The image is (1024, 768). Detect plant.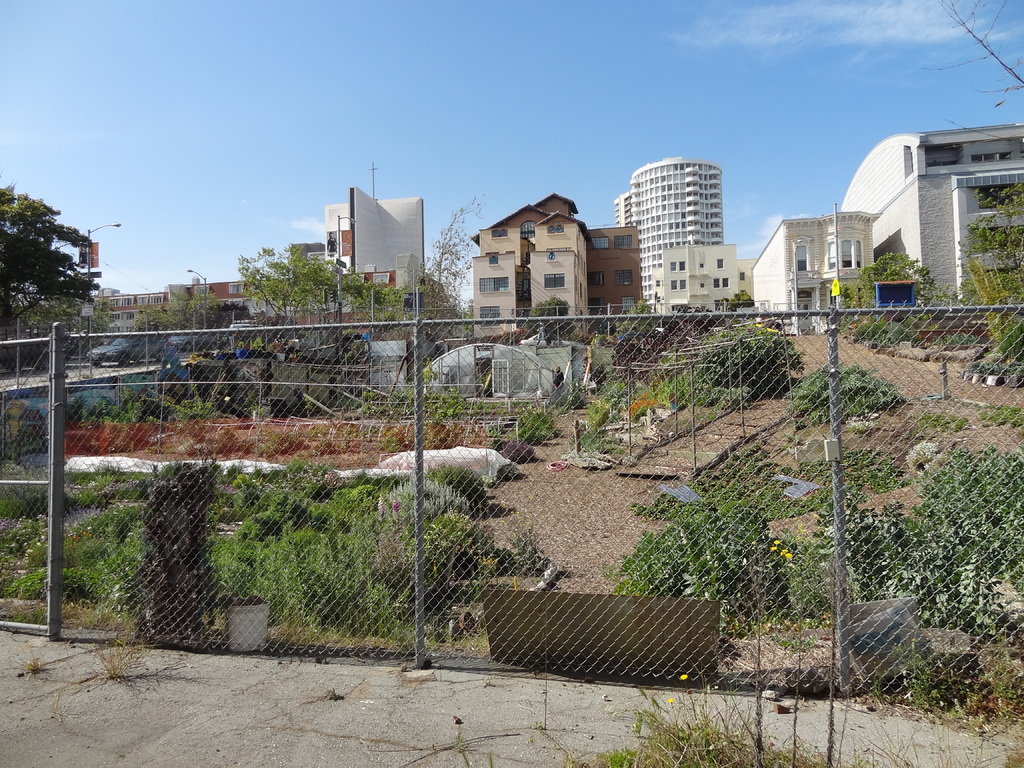
Detection: box=[975, 400, 1023, 430].
